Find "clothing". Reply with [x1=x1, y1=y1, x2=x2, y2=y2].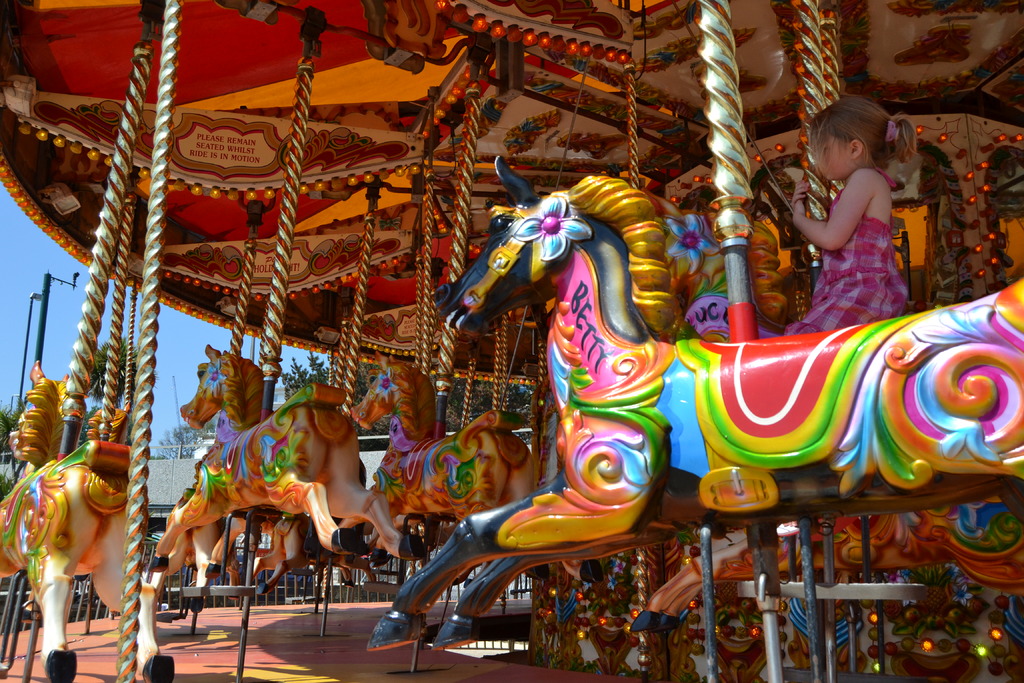
[x1=792, y1=144, x2=911, y2=309].
